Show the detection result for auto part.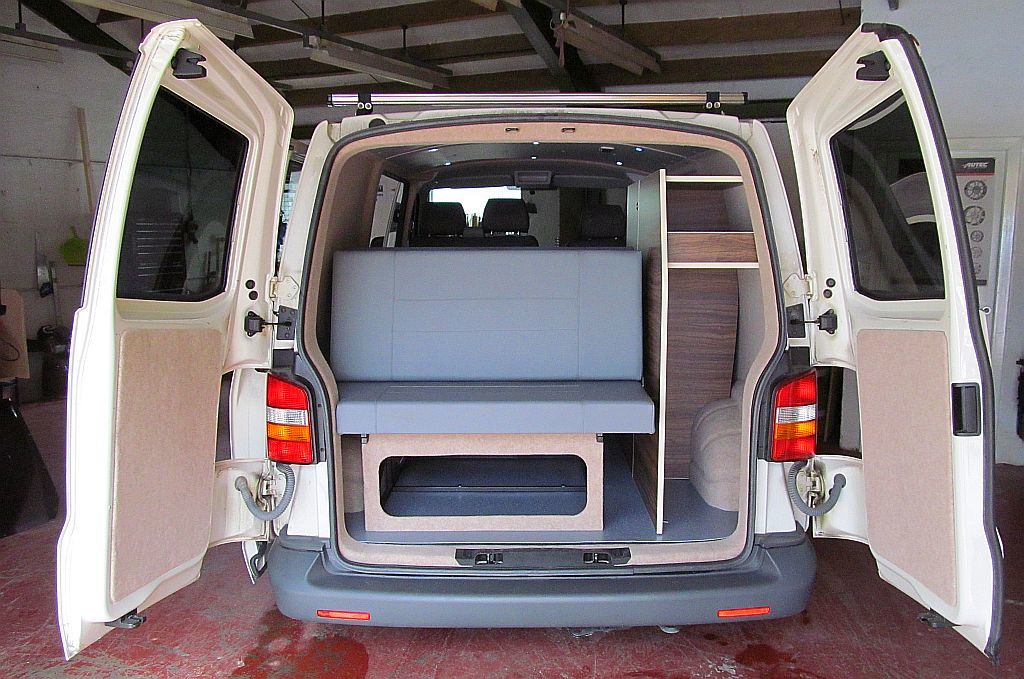
bbox=[103, 89, 253, 302].
